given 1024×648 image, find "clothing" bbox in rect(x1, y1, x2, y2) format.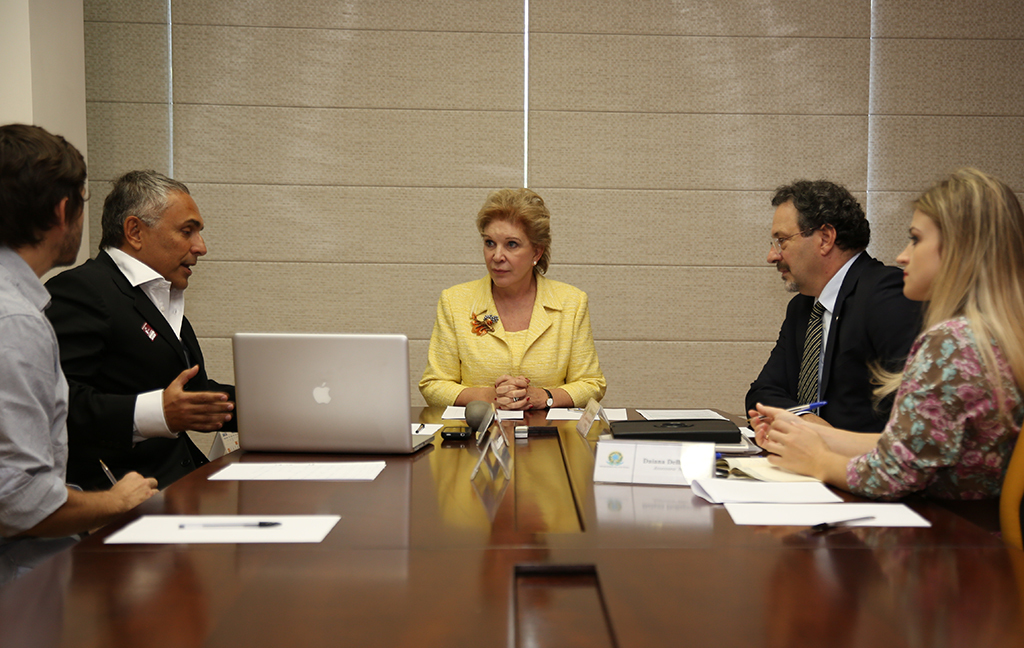
rect(832, 256, 1016, 499).
